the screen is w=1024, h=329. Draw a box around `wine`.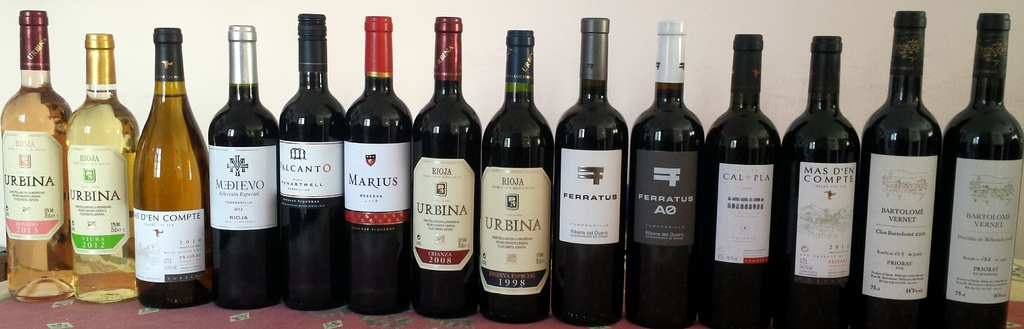
782 36 860 328.
